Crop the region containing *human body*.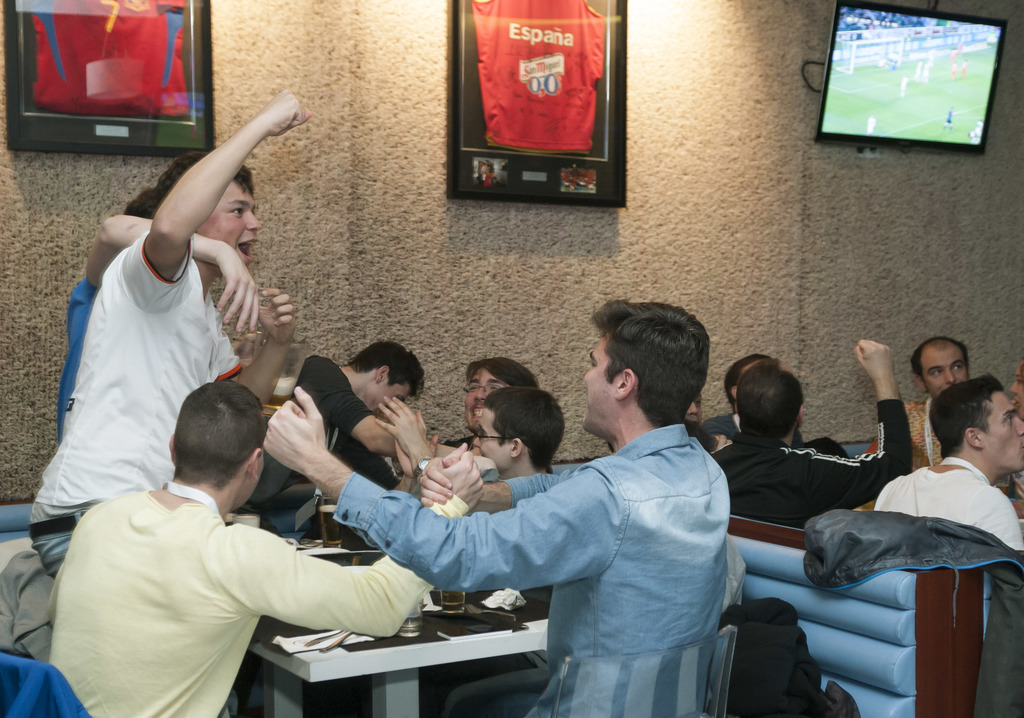
Crop region: l=48, t=479, r=480, b=717.
